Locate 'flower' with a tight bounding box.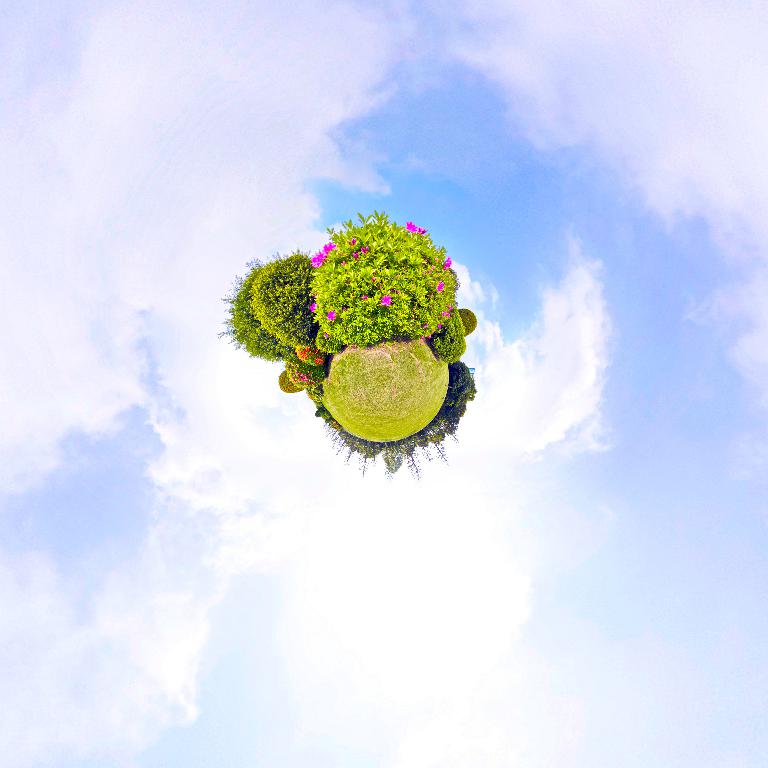
rect(312, 303, 314, 310).
